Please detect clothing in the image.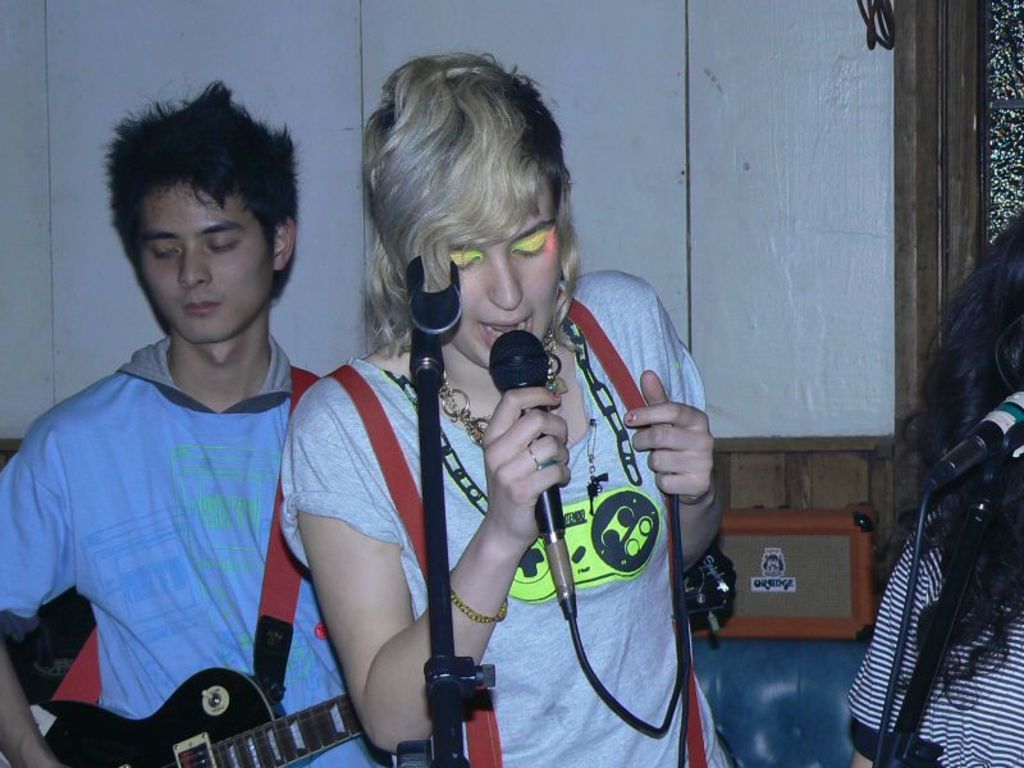
box(273, 266, 740, 767).
